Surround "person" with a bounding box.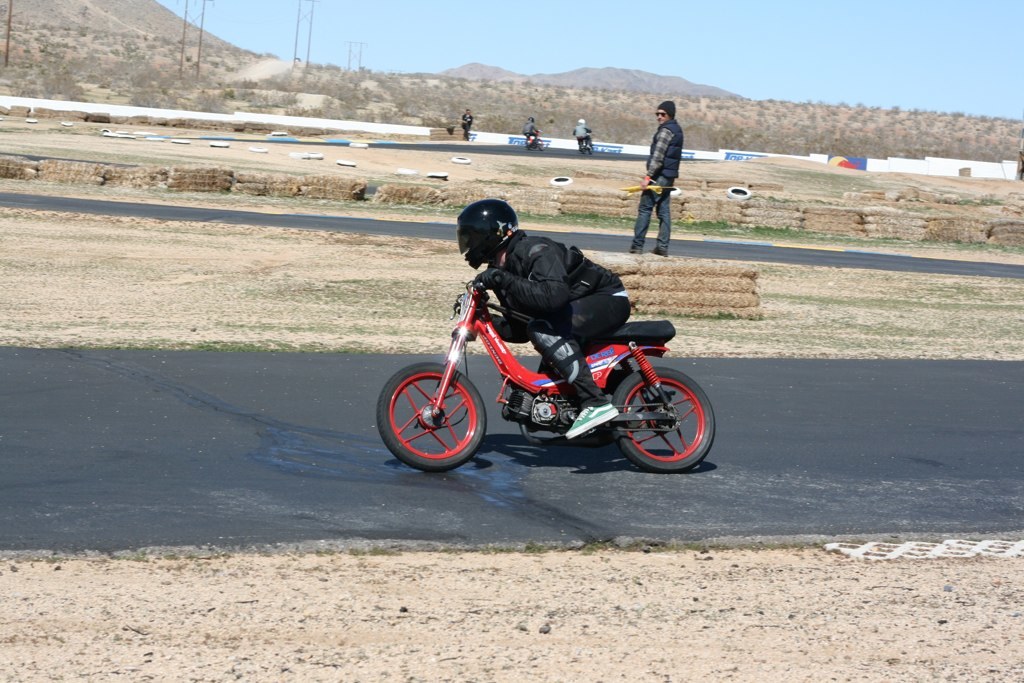
{"x1": 461, "y1": 193, "x2": 635, "y2": 443}.
